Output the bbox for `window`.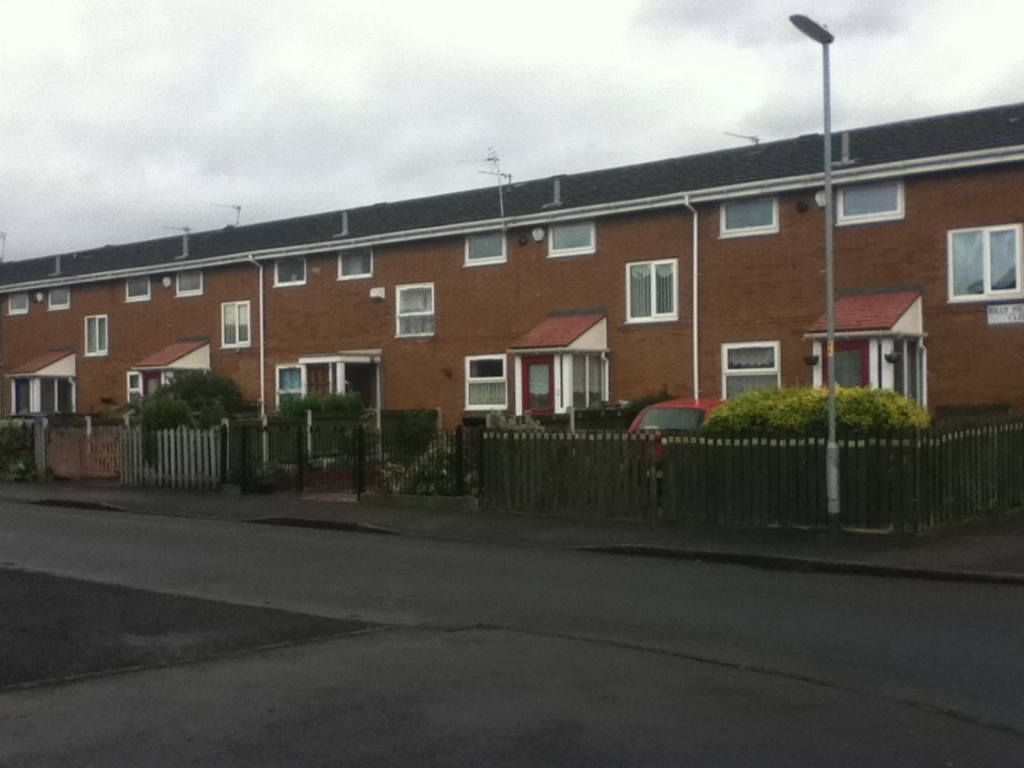
locate(271, 256, 301, 289).
